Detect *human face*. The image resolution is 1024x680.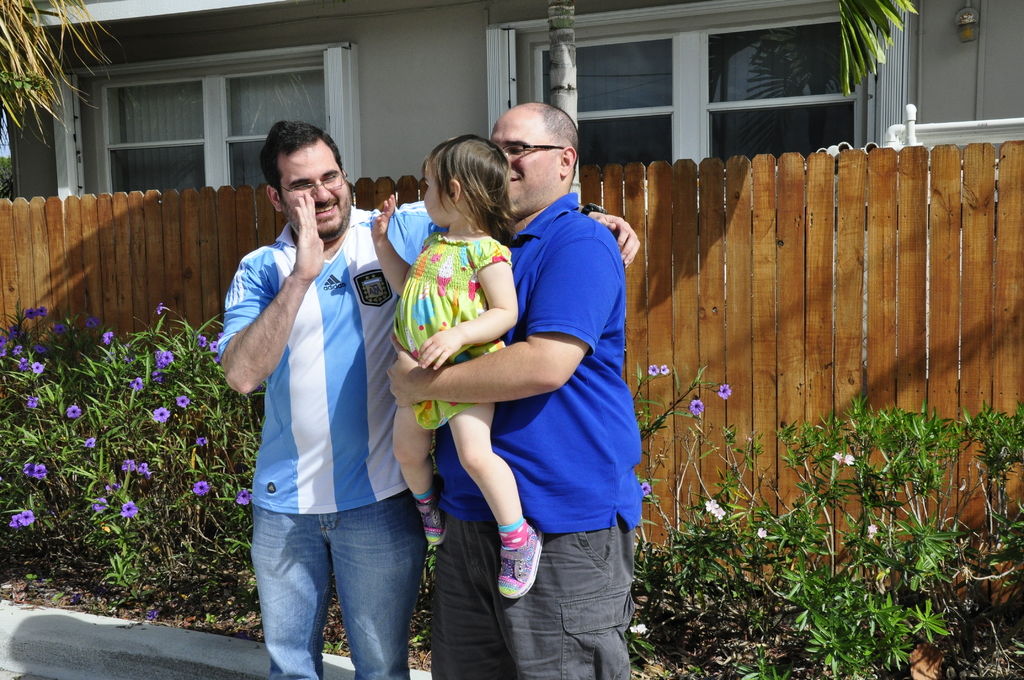
bbox=[422, 158, 445, 230].
